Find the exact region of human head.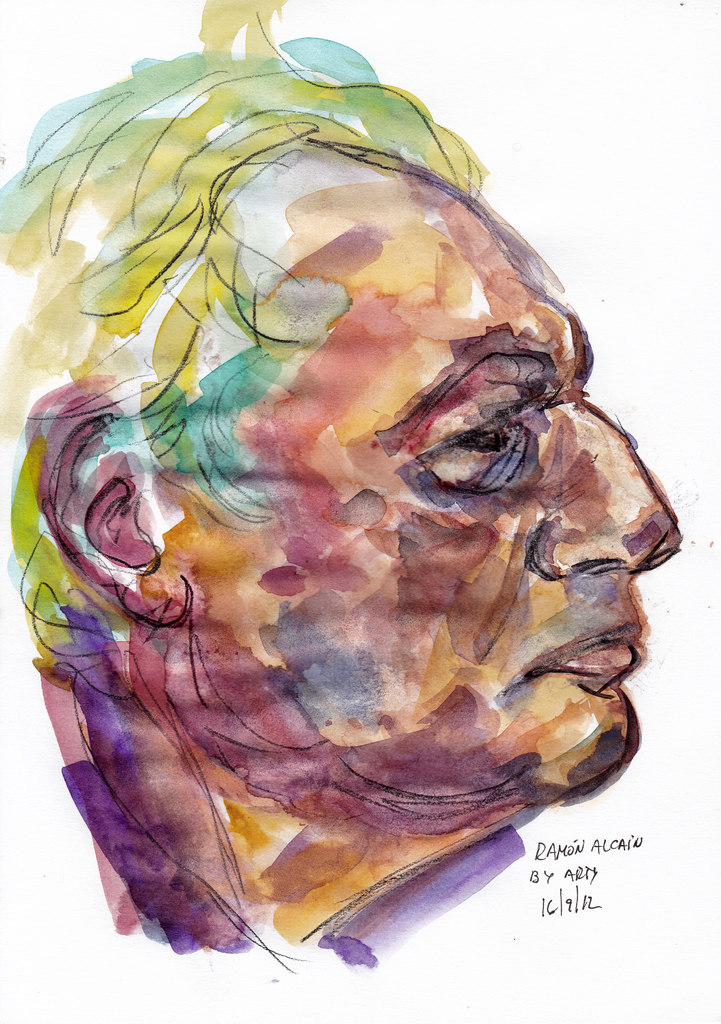
Exact region: x1=0, y1=75, x2=603, y2=893.
